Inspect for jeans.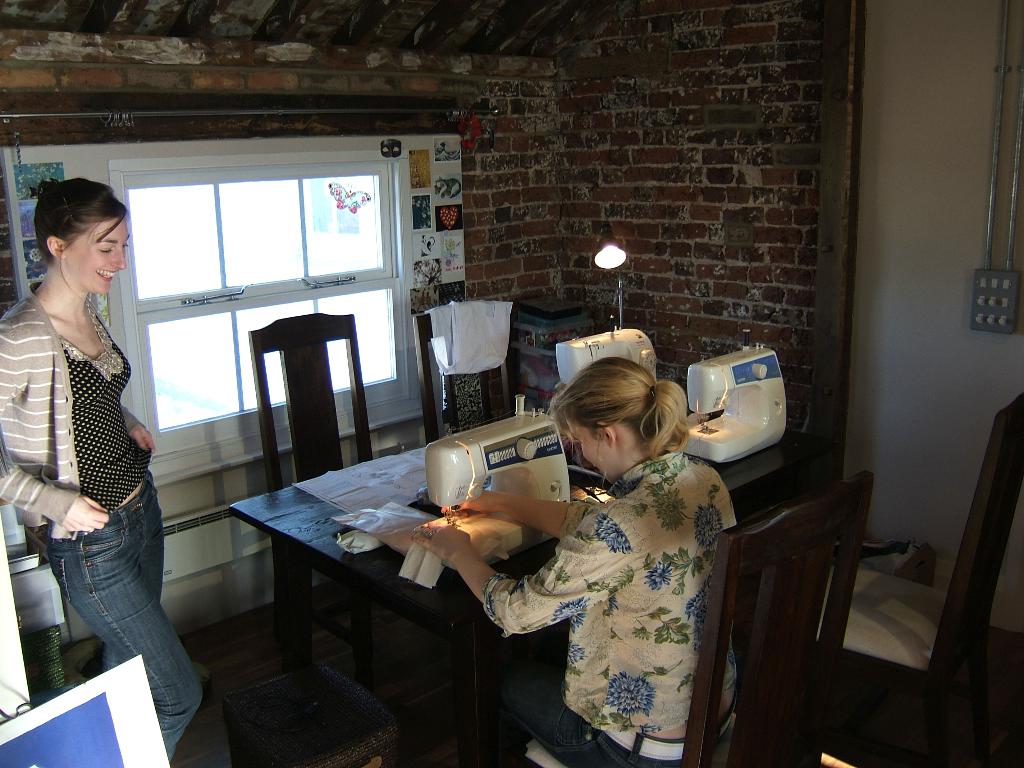
Inspection: left=484, top=659, right=738, bottom=767.
